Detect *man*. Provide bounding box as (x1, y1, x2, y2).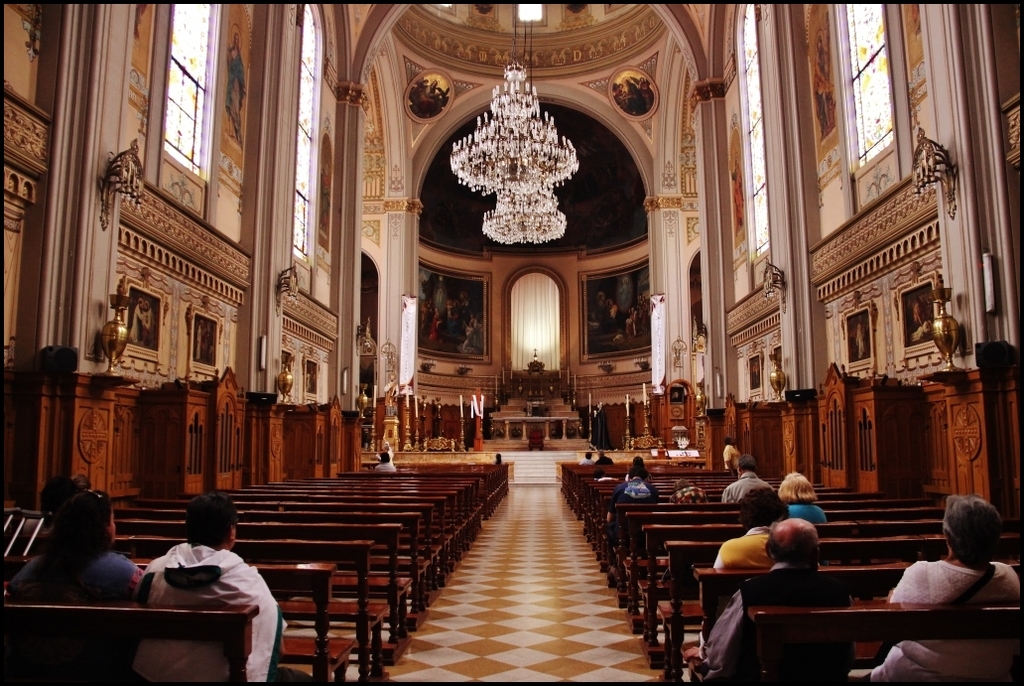
(722, 435, 741, 474).
